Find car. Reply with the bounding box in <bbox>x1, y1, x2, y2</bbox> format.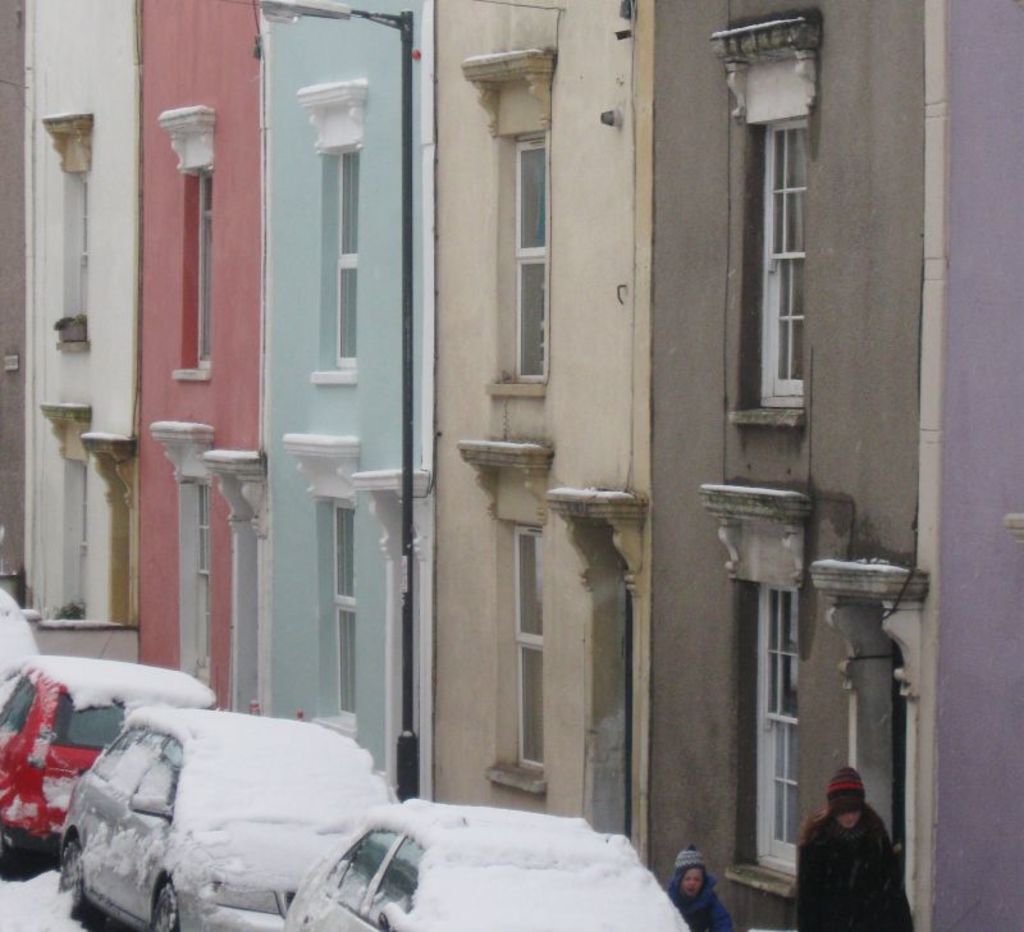
<bbox>0, 595, 42, 693</bbox>.
